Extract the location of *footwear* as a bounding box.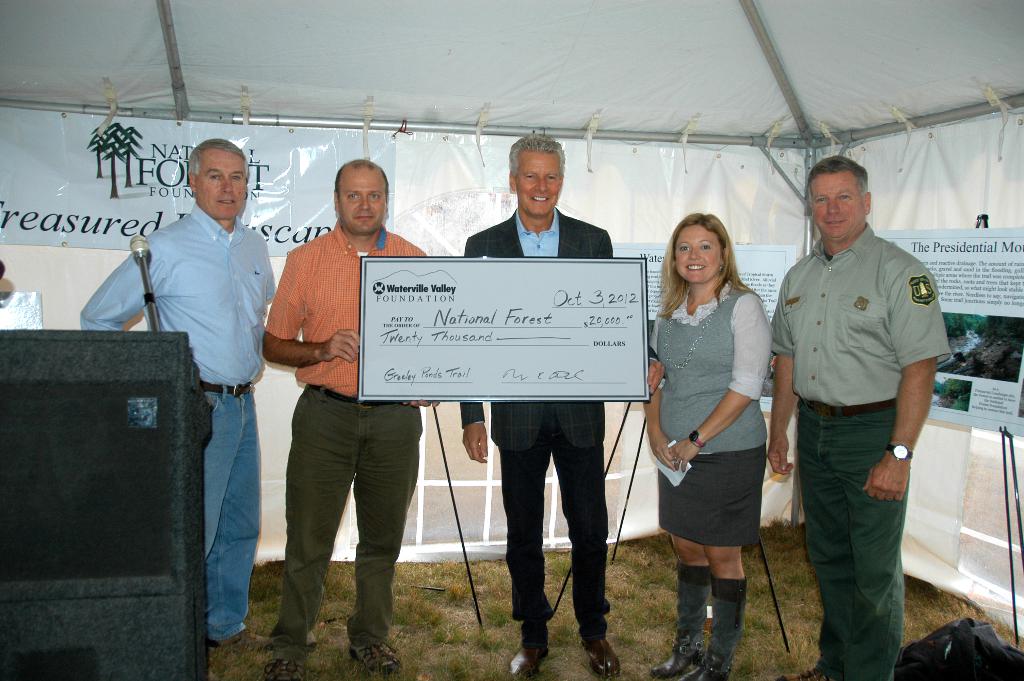
[266,661,302,680].
